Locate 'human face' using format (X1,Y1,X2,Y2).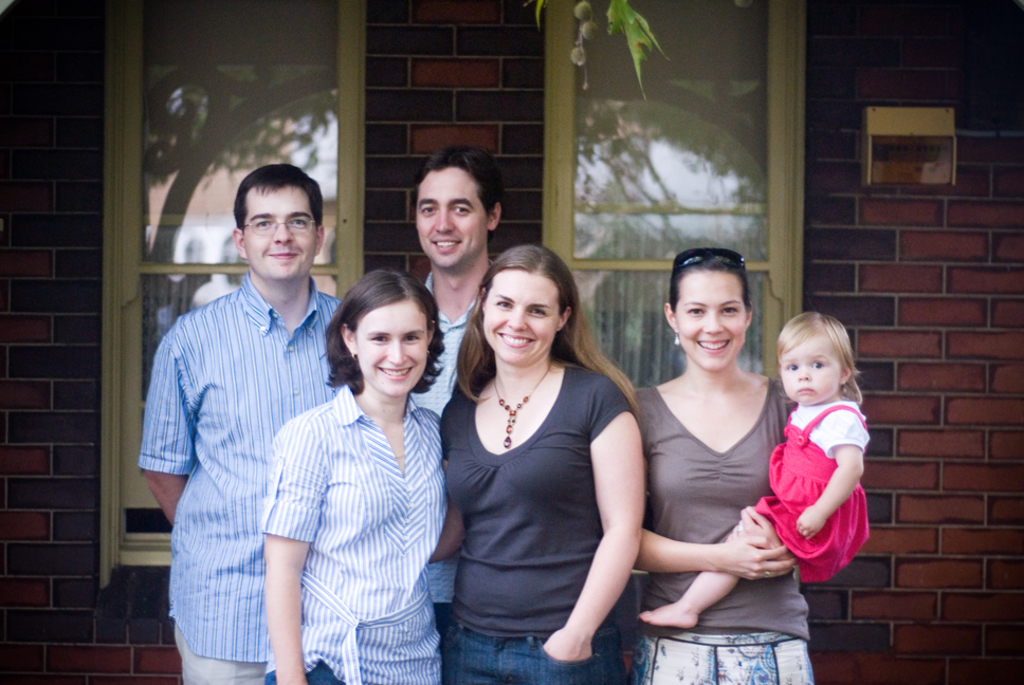
(356,292,428,400).
